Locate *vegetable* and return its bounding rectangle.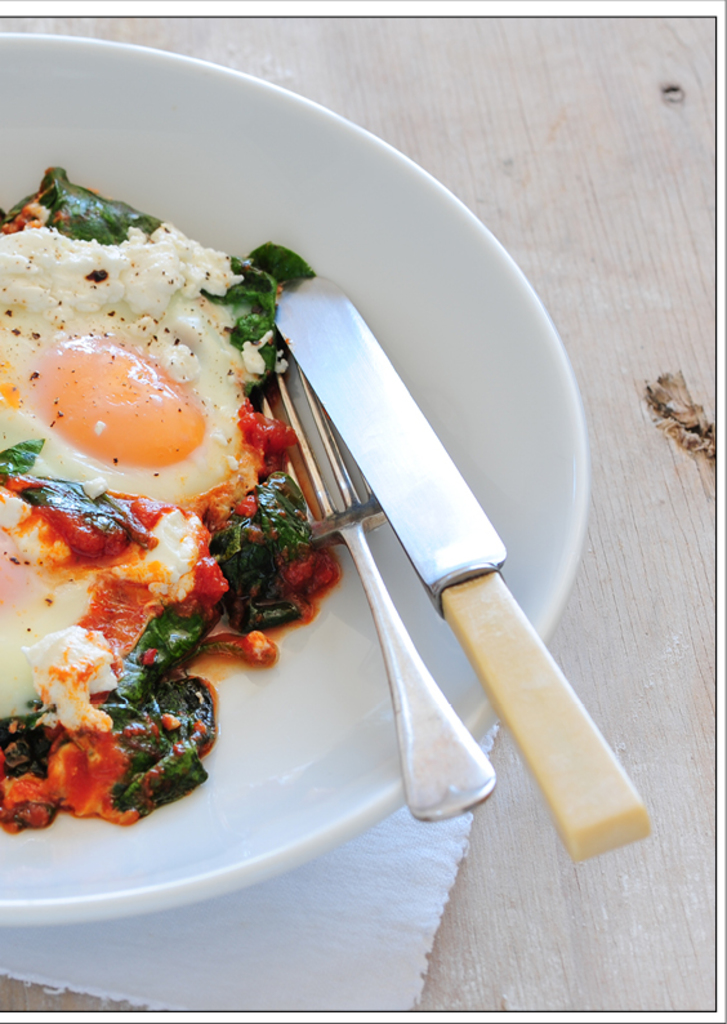
[0,440,138,527].
